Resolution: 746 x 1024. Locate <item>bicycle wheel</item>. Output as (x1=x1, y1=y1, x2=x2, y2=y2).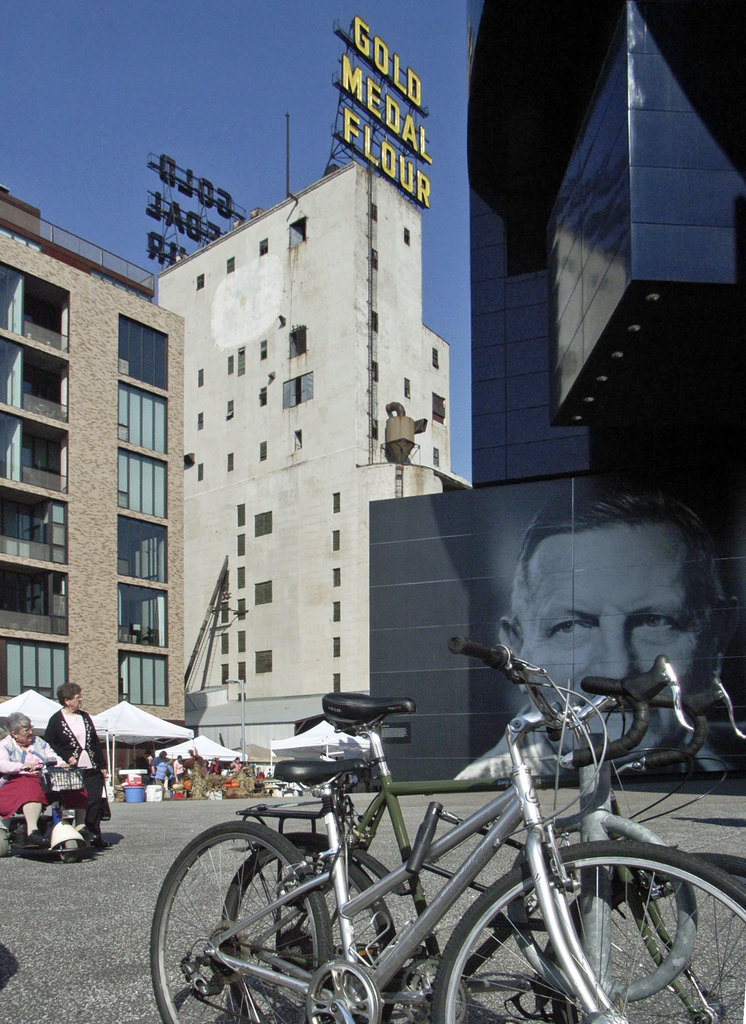
(x1=148, y1=813, x2=325, y2=1023).
